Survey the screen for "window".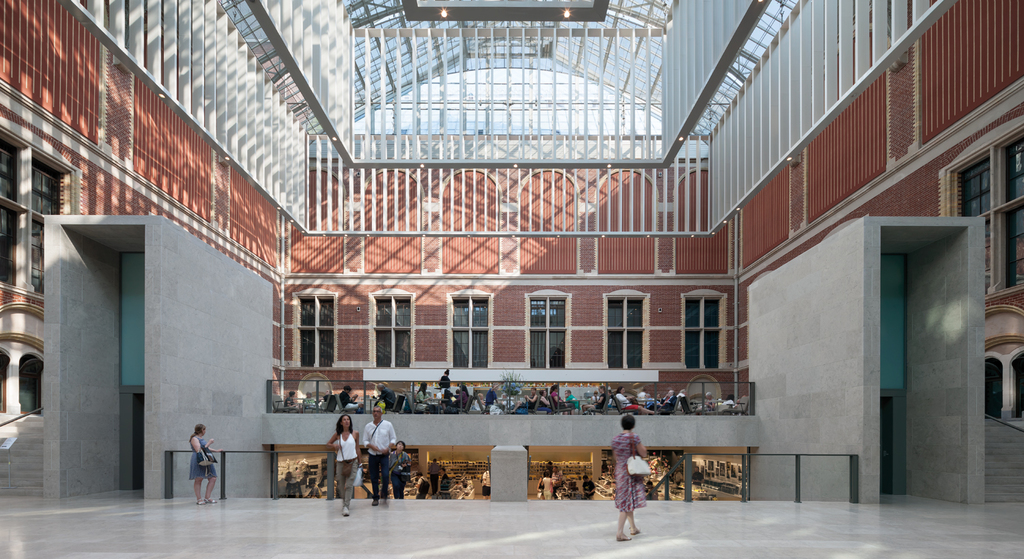
Survey found: [1003, 139, 1023, 197].
